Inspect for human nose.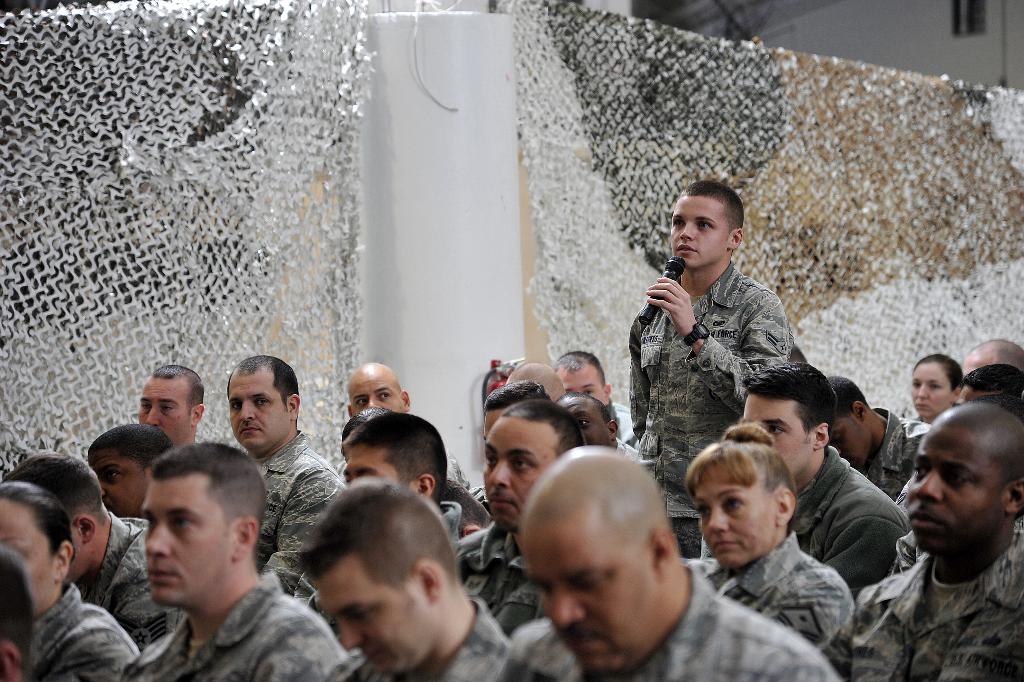
Inspection: rect(710, 509, 731, 532).
